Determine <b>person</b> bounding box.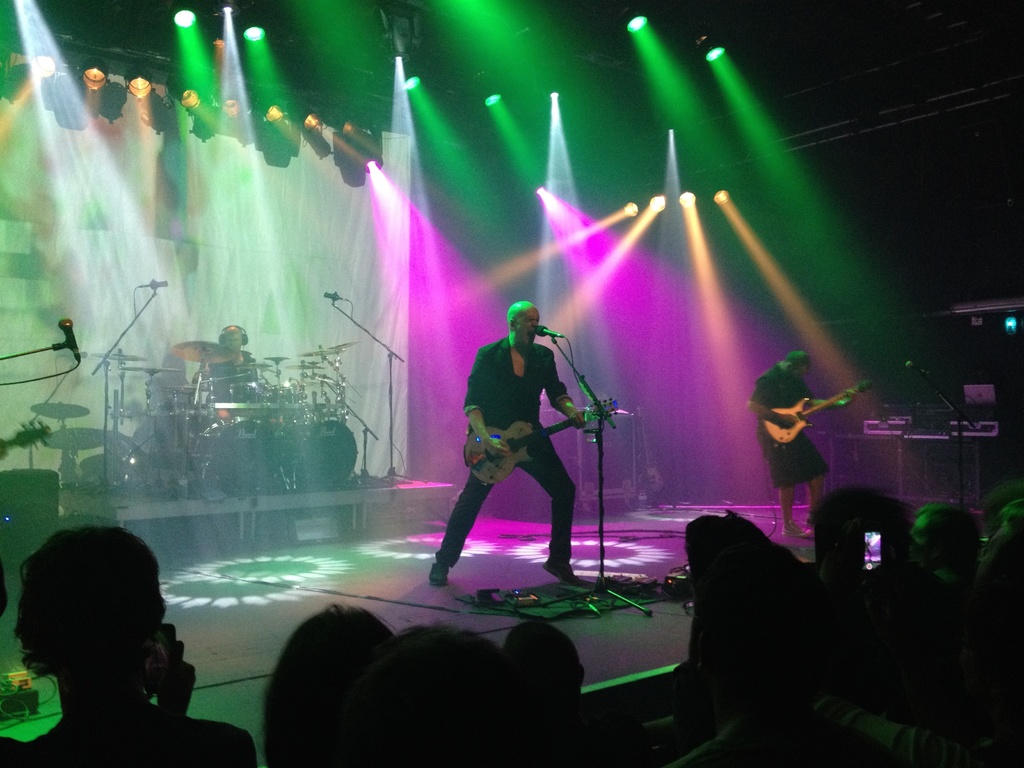
Determined: 10:524:260:767.
